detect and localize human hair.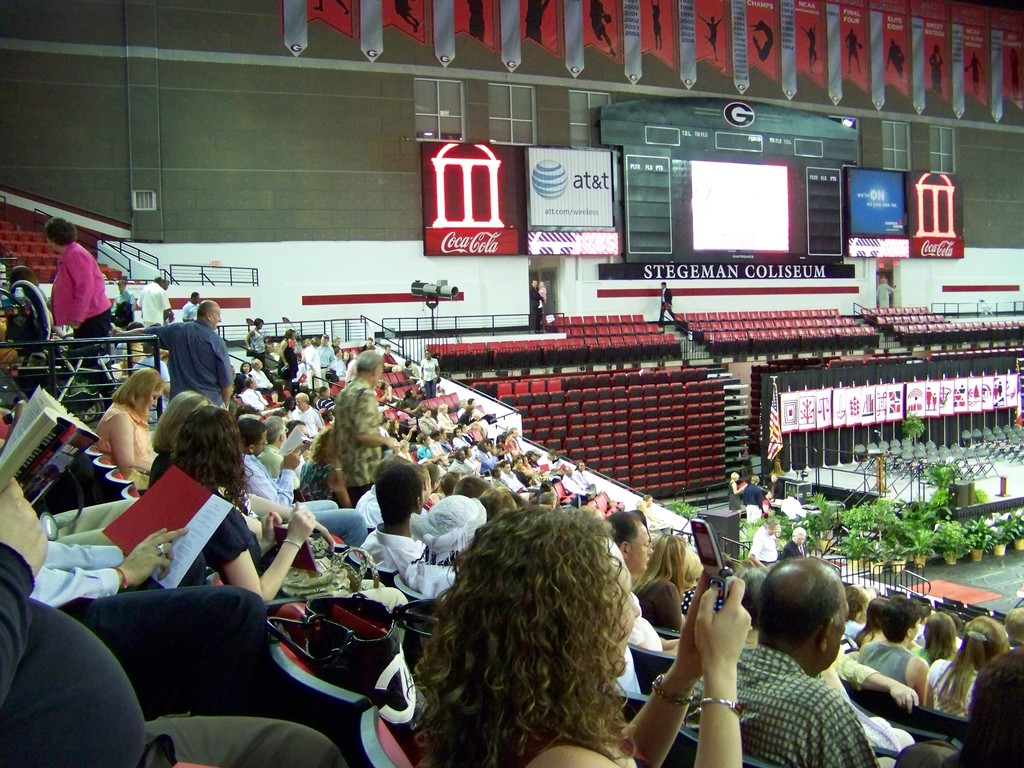
Localized at (266,415,283,433).
